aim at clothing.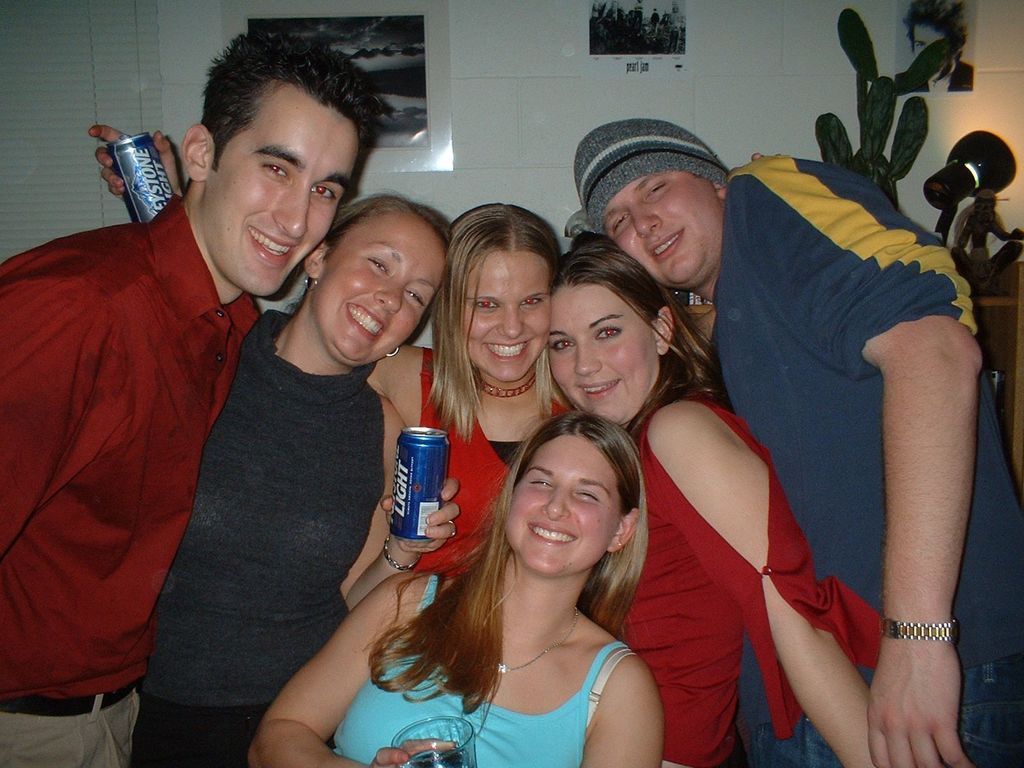
Aimed at <box>399,340,578,582</box>.
